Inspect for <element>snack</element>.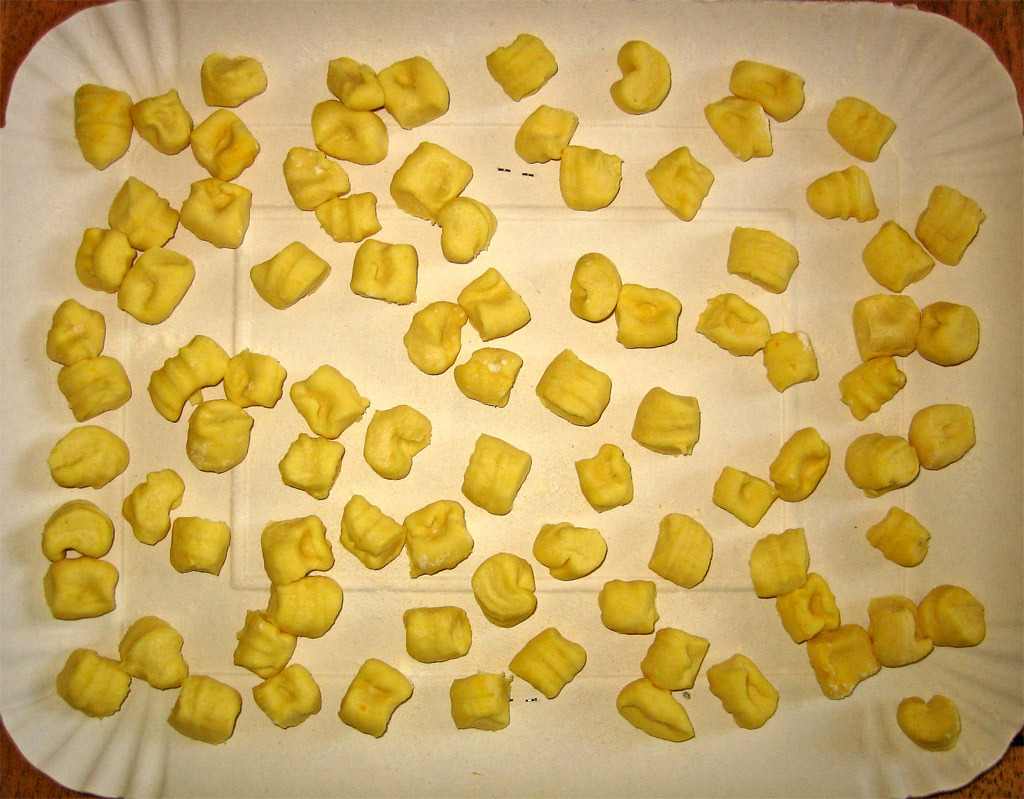
Inspection: x1=112, y1=178, x2=180, y2=246.
